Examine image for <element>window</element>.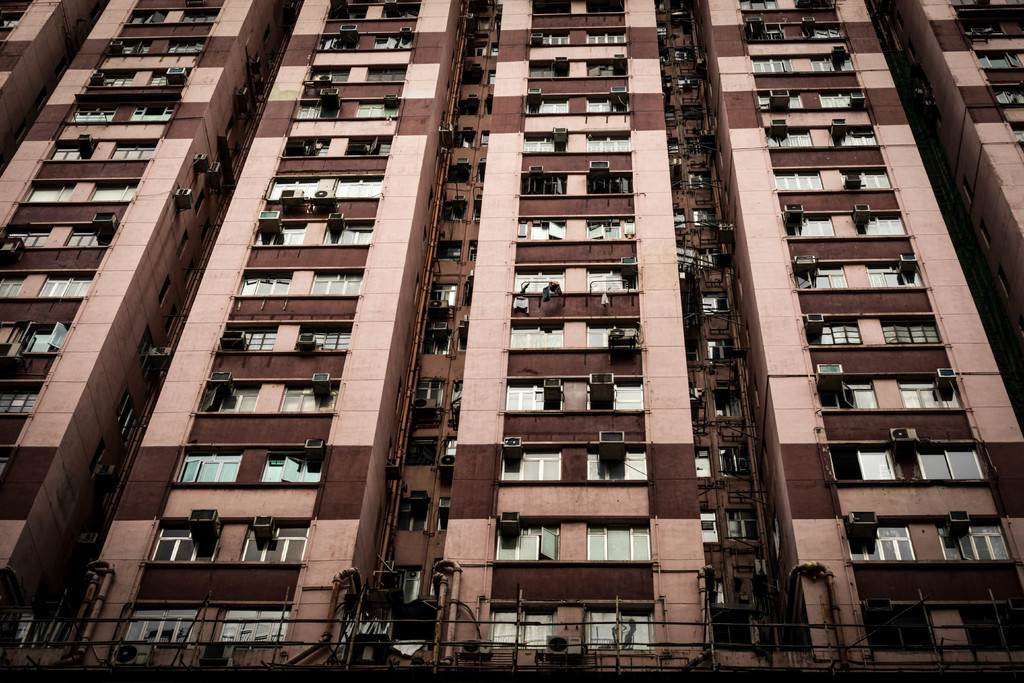
Examination result: 214/325/278/352.
